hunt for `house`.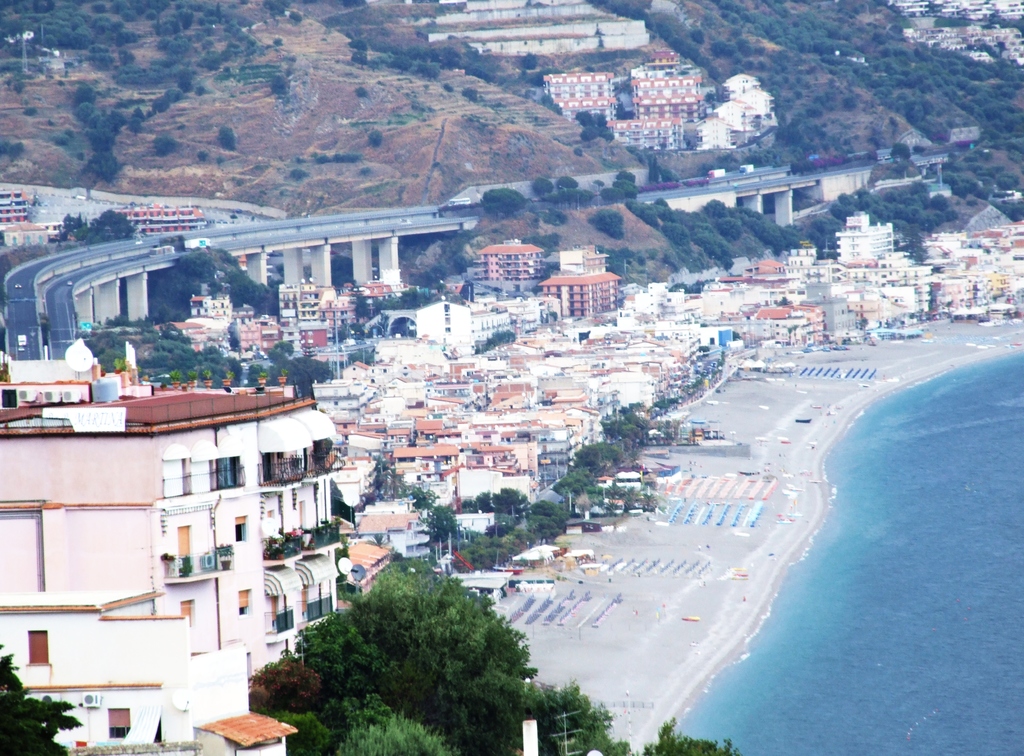
Hunted down at l=36, t=217, r=87, b=242.
